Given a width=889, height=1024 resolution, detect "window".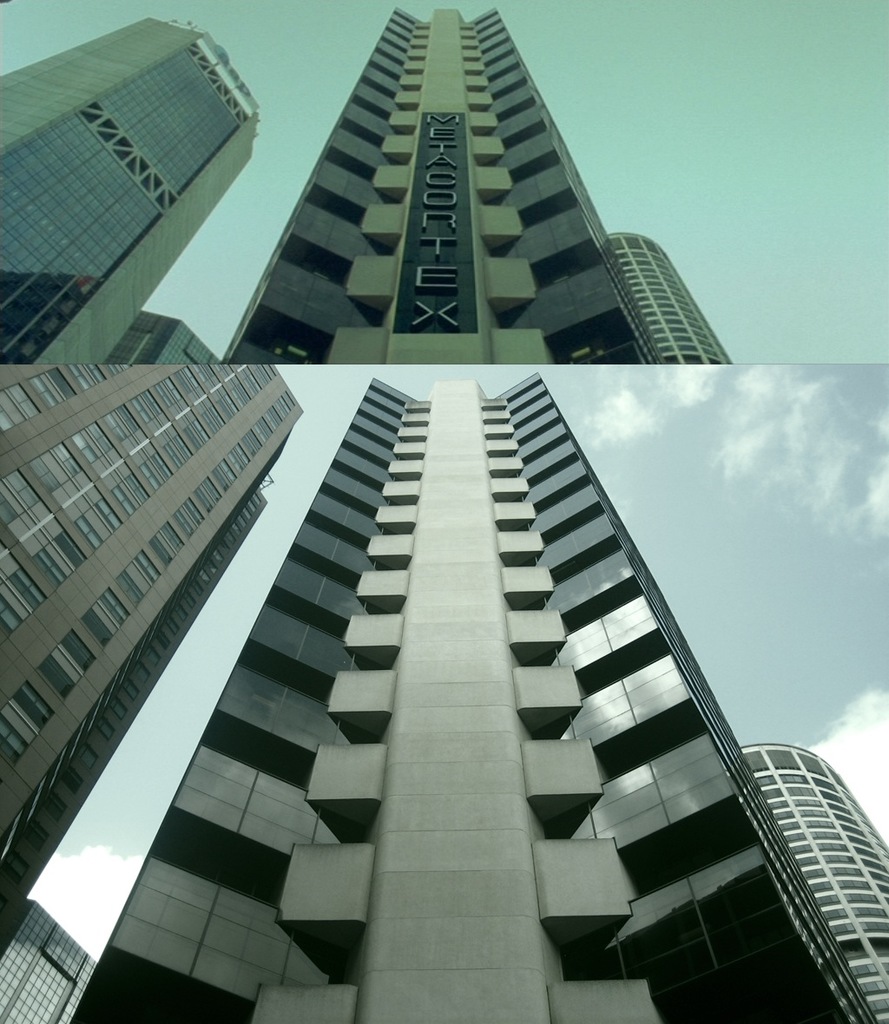
Rect(628, 278, 644, 289).
